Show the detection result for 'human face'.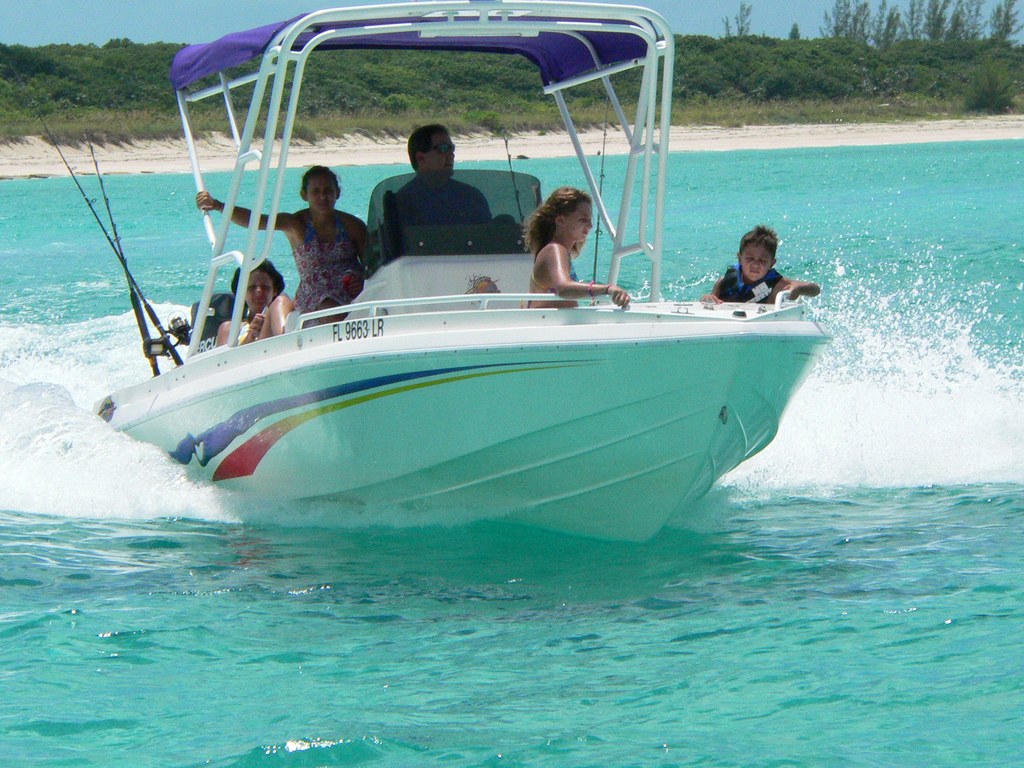
305:183:340:218.
